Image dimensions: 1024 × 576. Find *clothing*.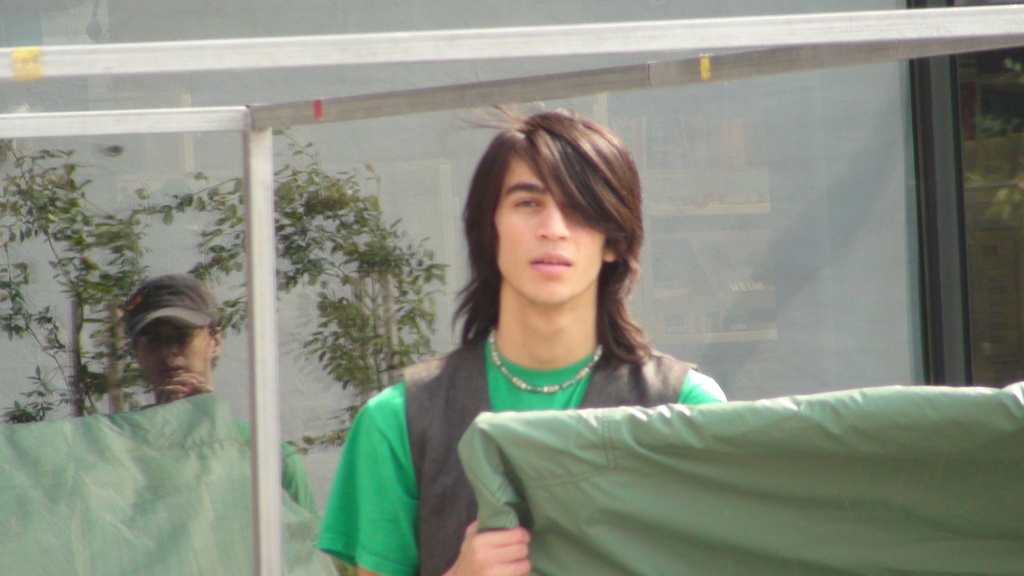
(left=315, top=327, right=731, bottom=575).
